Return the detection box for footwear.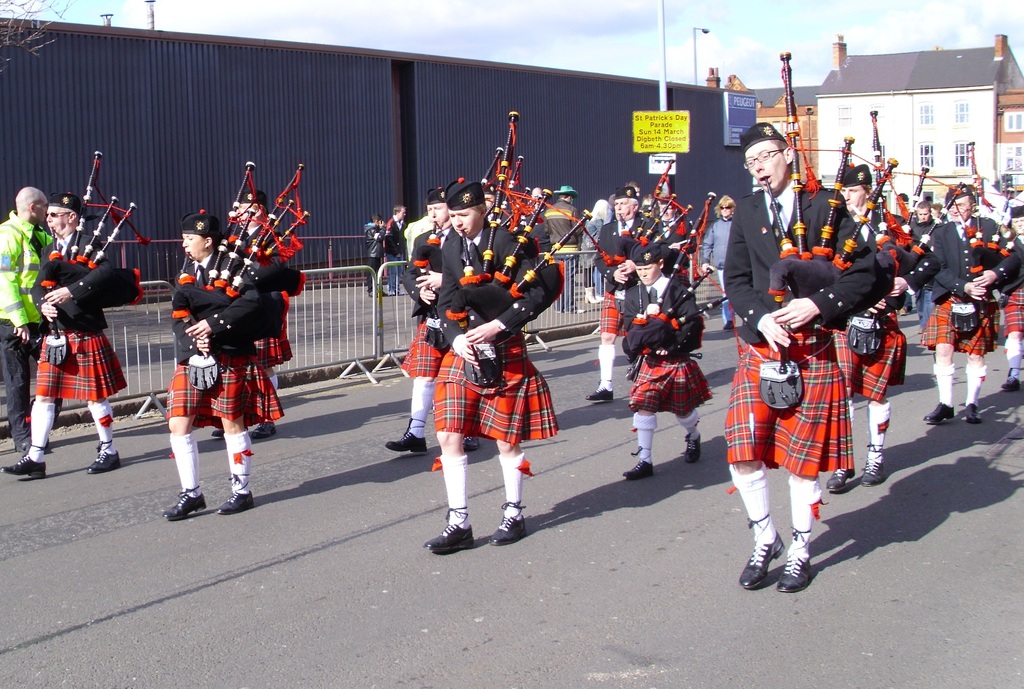
box=[742, 510, 788, 585].
